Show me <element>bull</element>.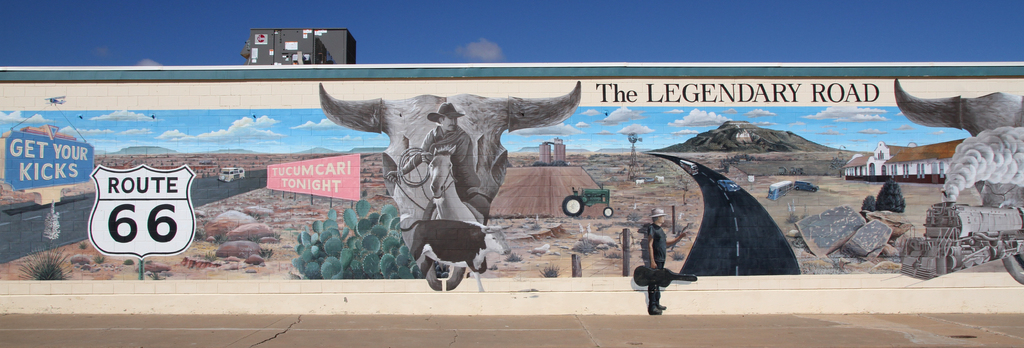
<element>bull</element> is here: rect(316, 78, 584, 291).
